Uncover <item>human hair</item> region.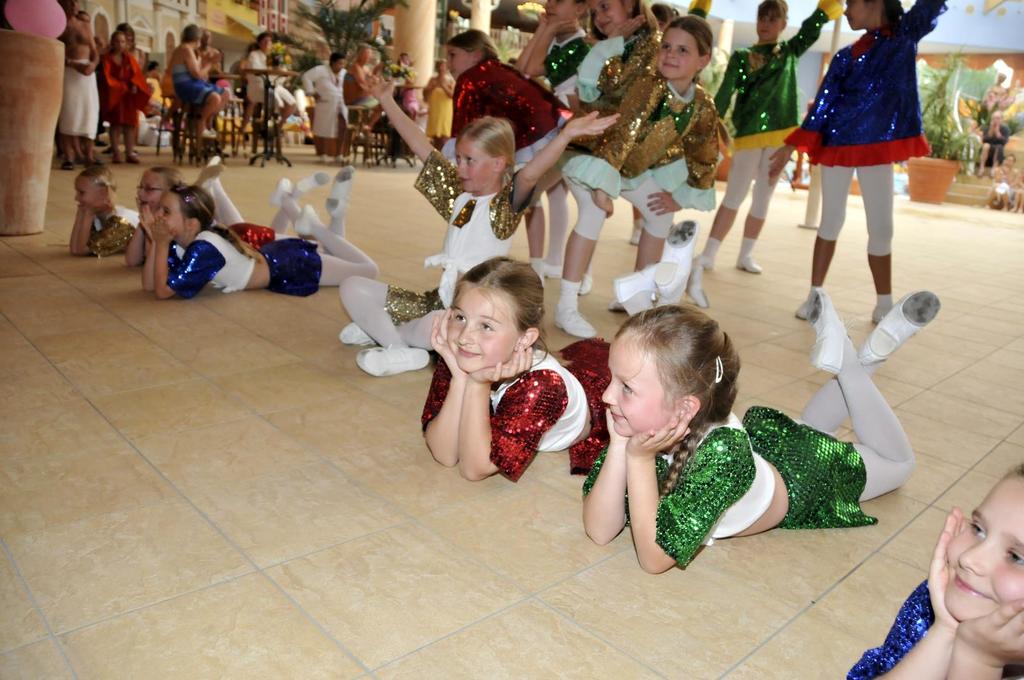
Uncovered: <region>196, 29, 211, 51</region>.
